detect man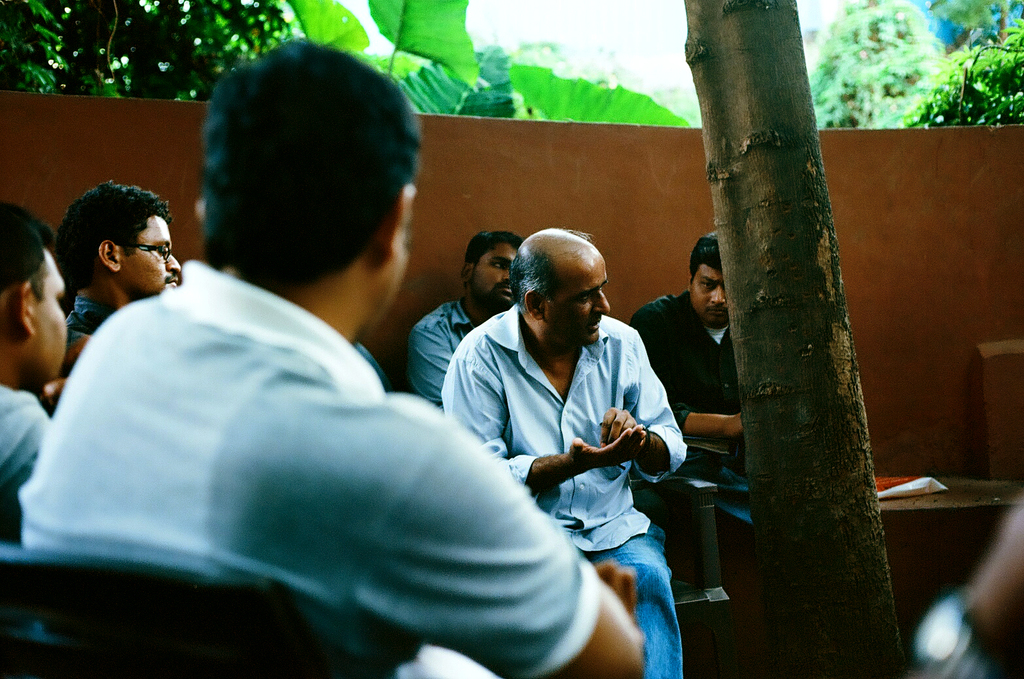
box(444, 221, 709, 621)
